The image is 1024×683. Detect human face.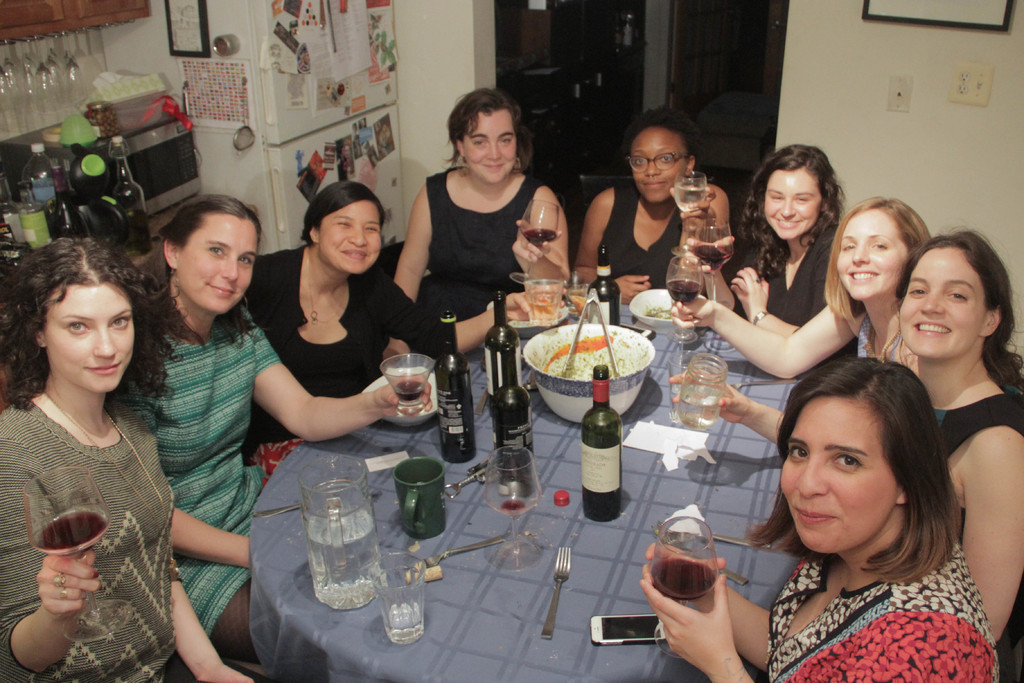
Detection: 764/168/821/242.
